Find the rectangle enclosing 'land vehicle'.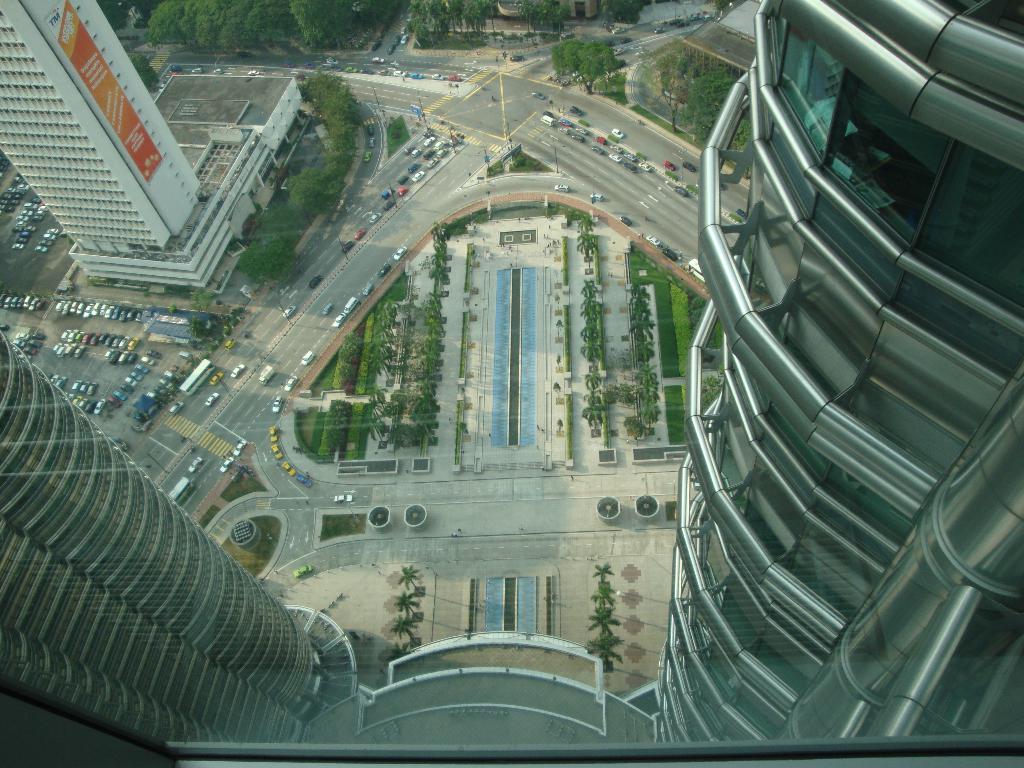
367,212,380,223.
